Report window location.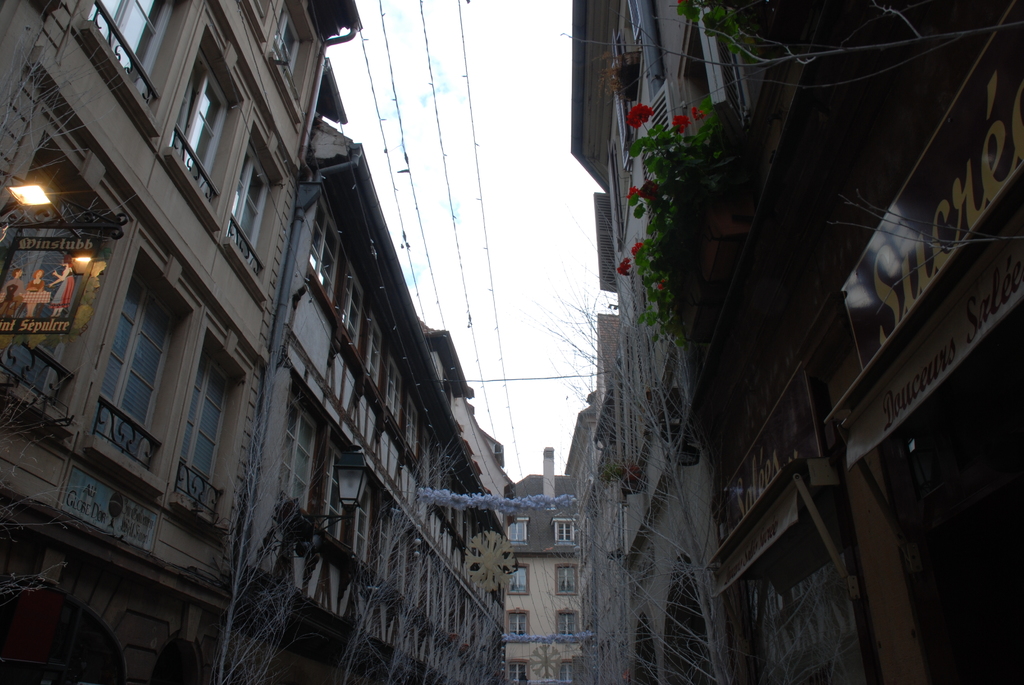
Report: (504, 562, 535, 594).
